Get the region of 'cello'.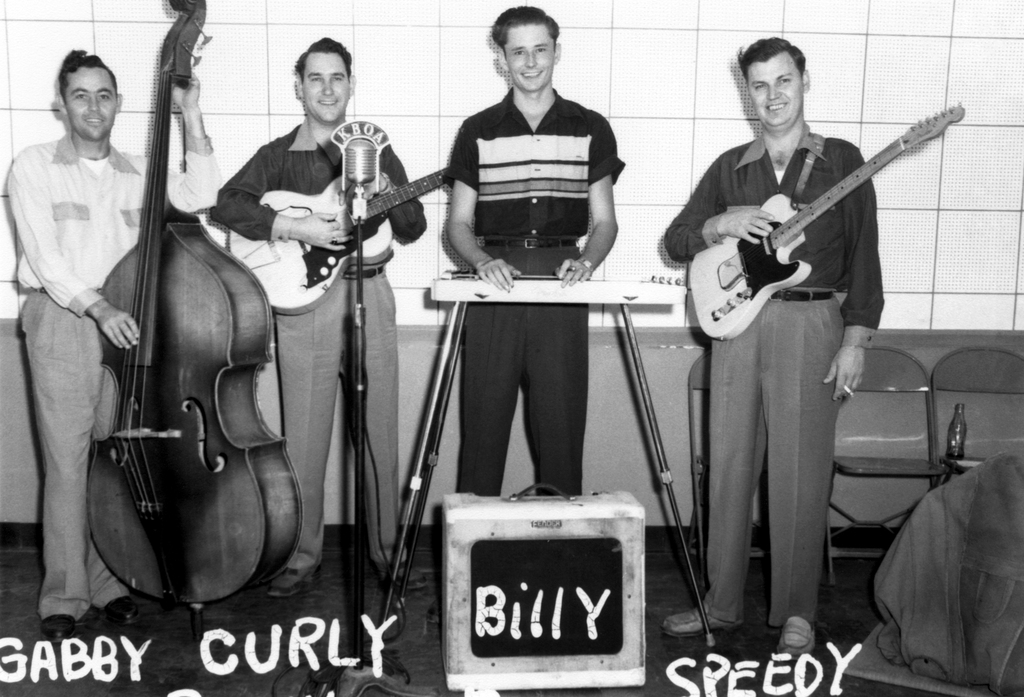
BBox(88, 0, 303, 646).
